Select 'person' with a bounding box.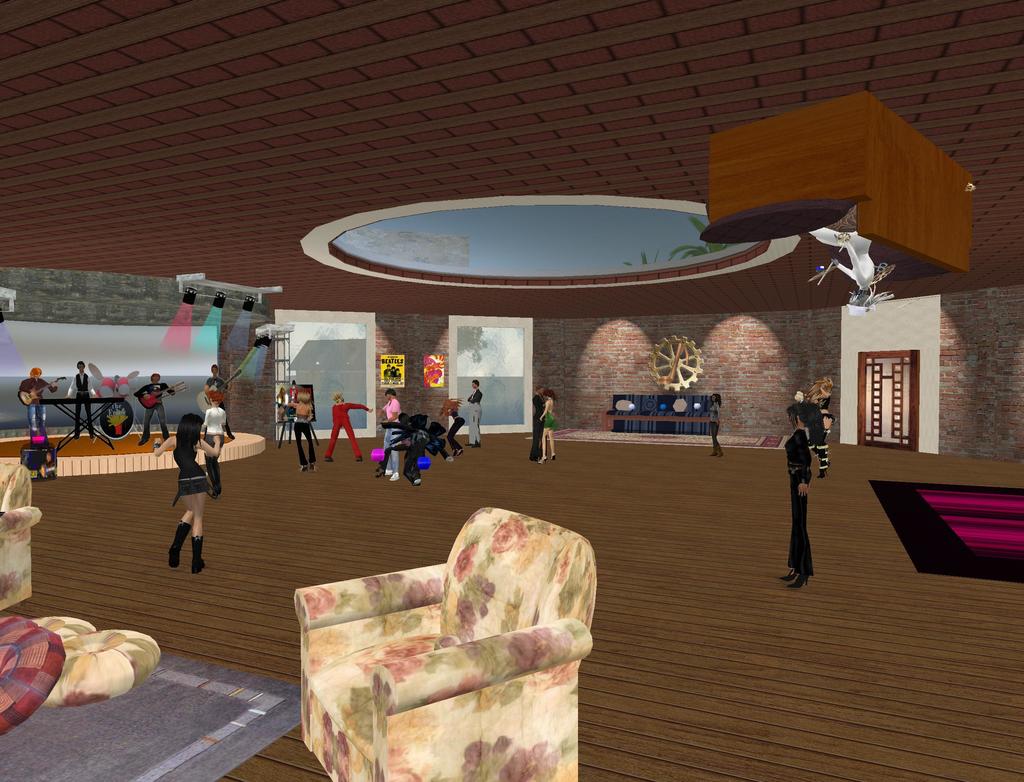
x1=64 y1=361 x2=99 y2=443.
